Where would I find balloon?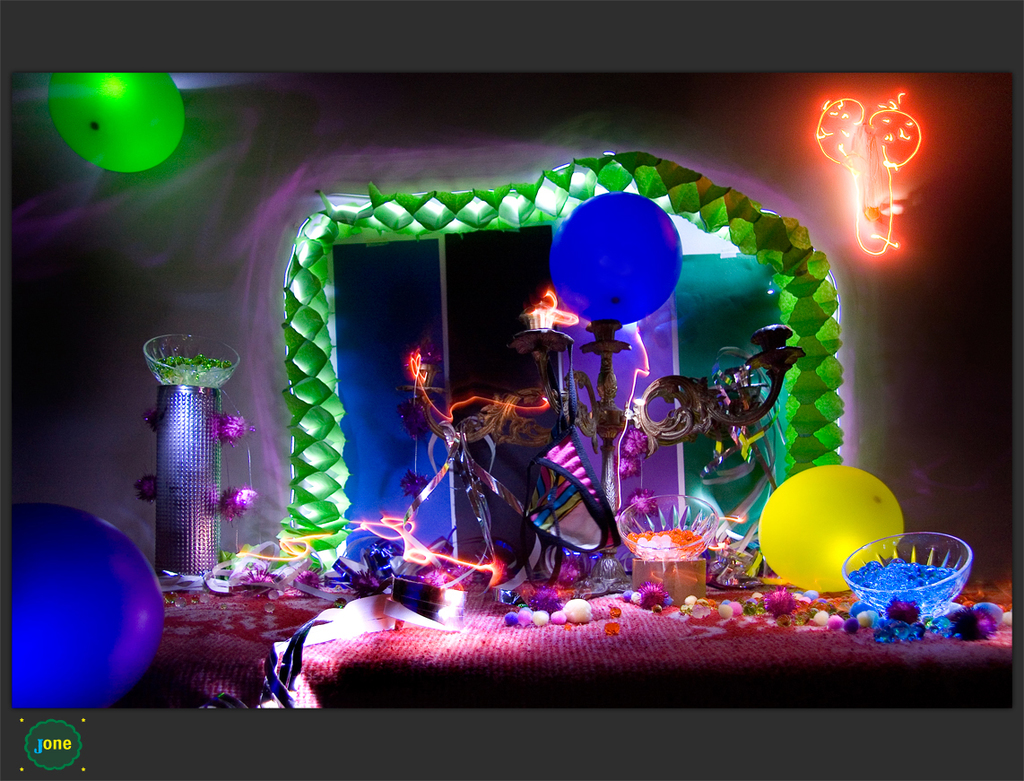
At l=548, t=193, r=683, b=326.
